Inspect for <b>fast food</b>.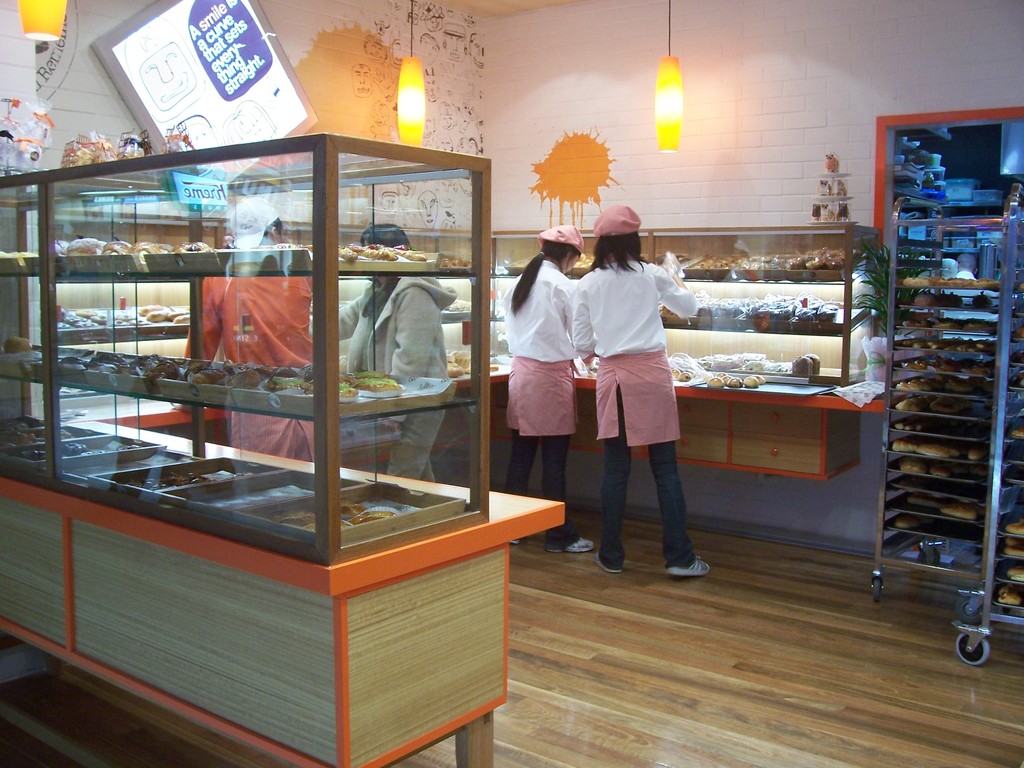
Inspection: box(265, 381, 307, 396).
